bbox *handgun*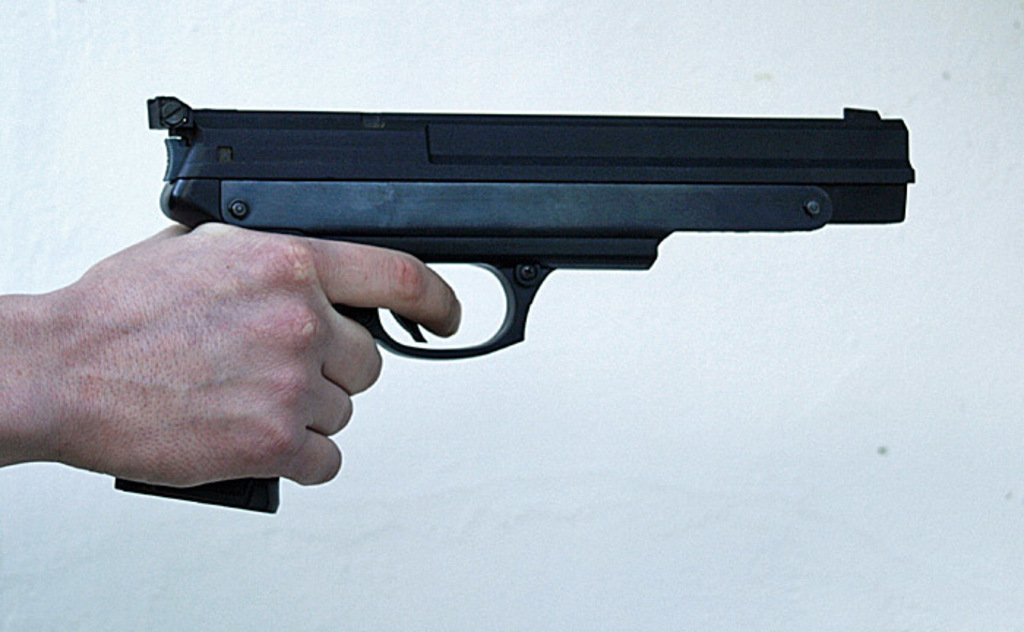
pyautogui.locateOnScreen(117, 95, 917, 516)
